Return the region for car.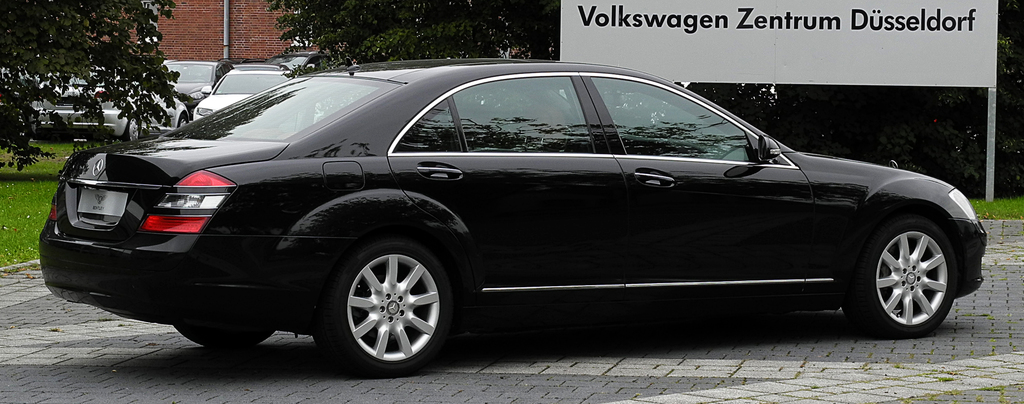
33,59,991,378.
